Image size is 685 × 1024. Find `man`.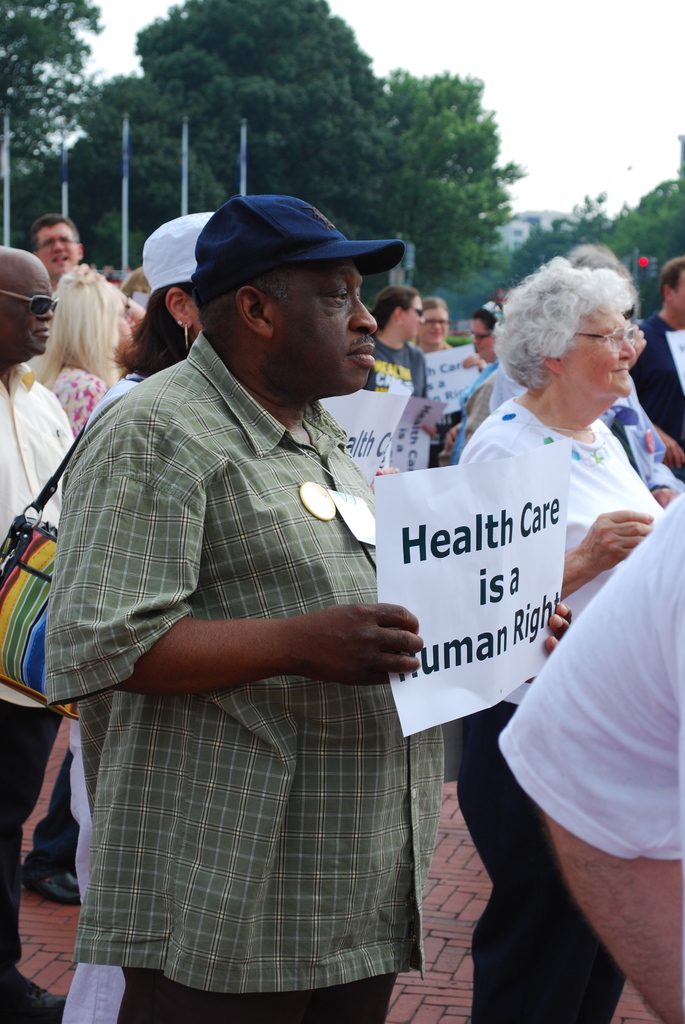
rect(626, 250, 684, 483).
